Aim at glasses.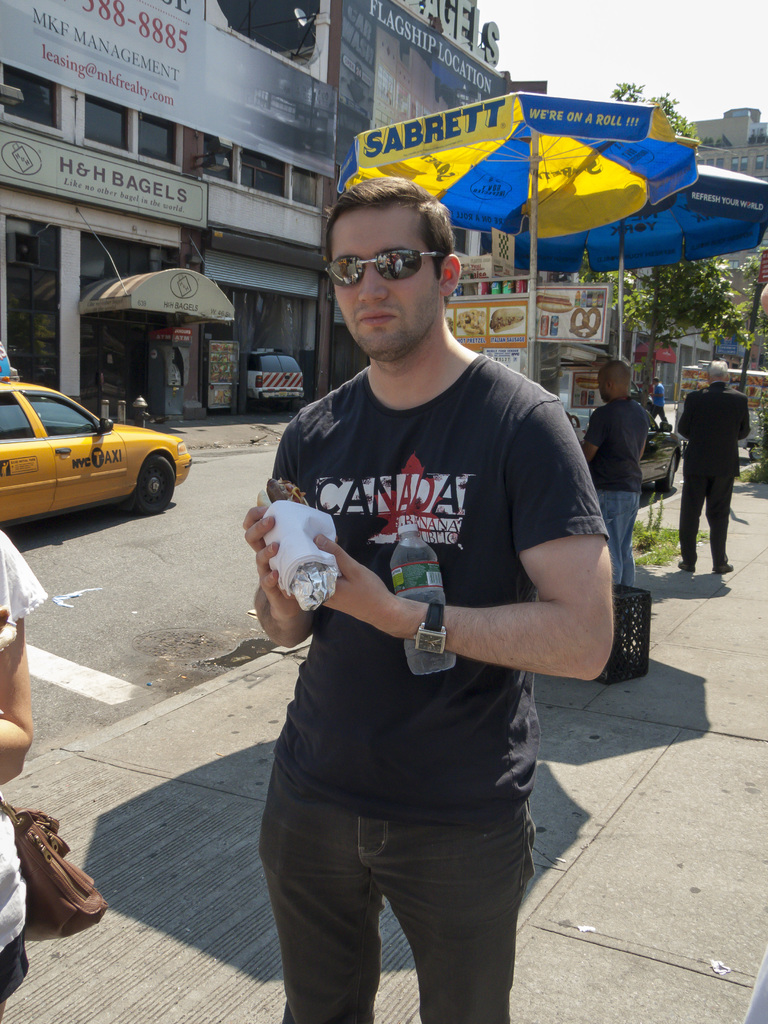
Aimed at Rect(314, 237, 441, 291).
